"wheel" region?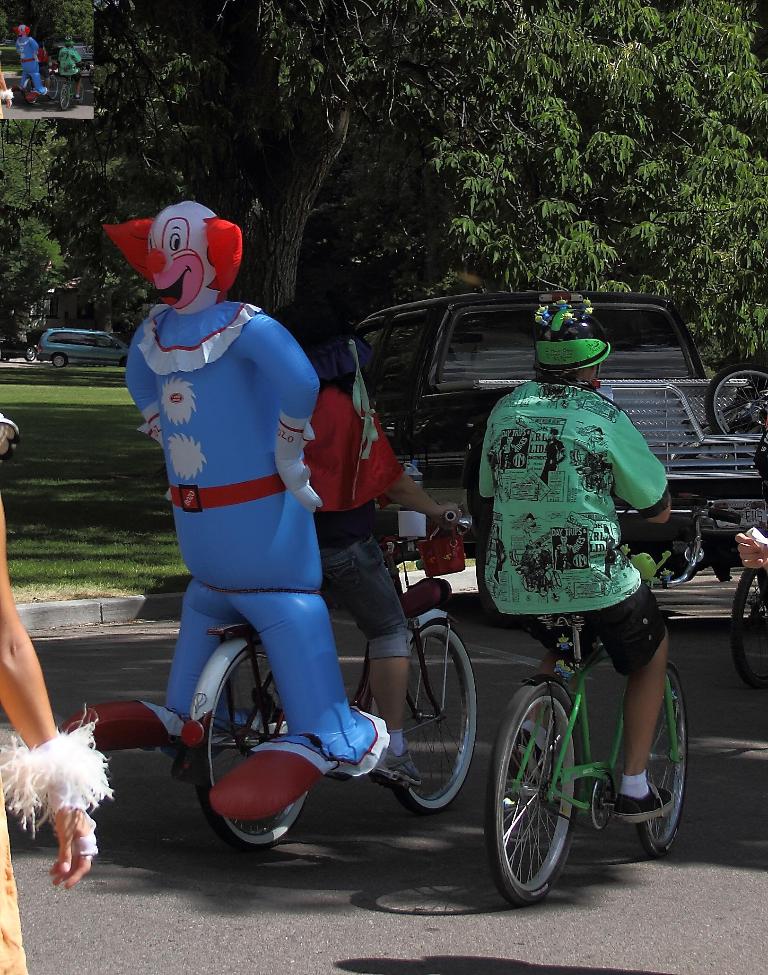
{"left": 191, "top": 646, "right": 309, "bottom": 853}
